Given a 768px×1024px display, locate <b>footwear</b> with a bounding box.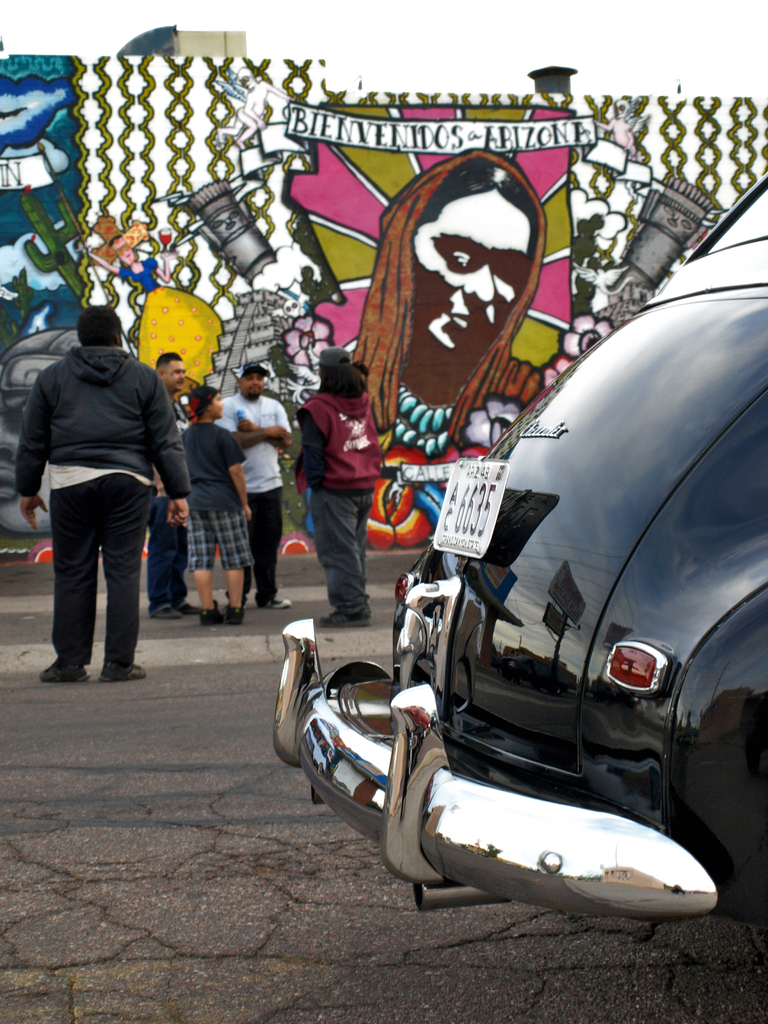
Located: <box>171,599,186,609</box>.
